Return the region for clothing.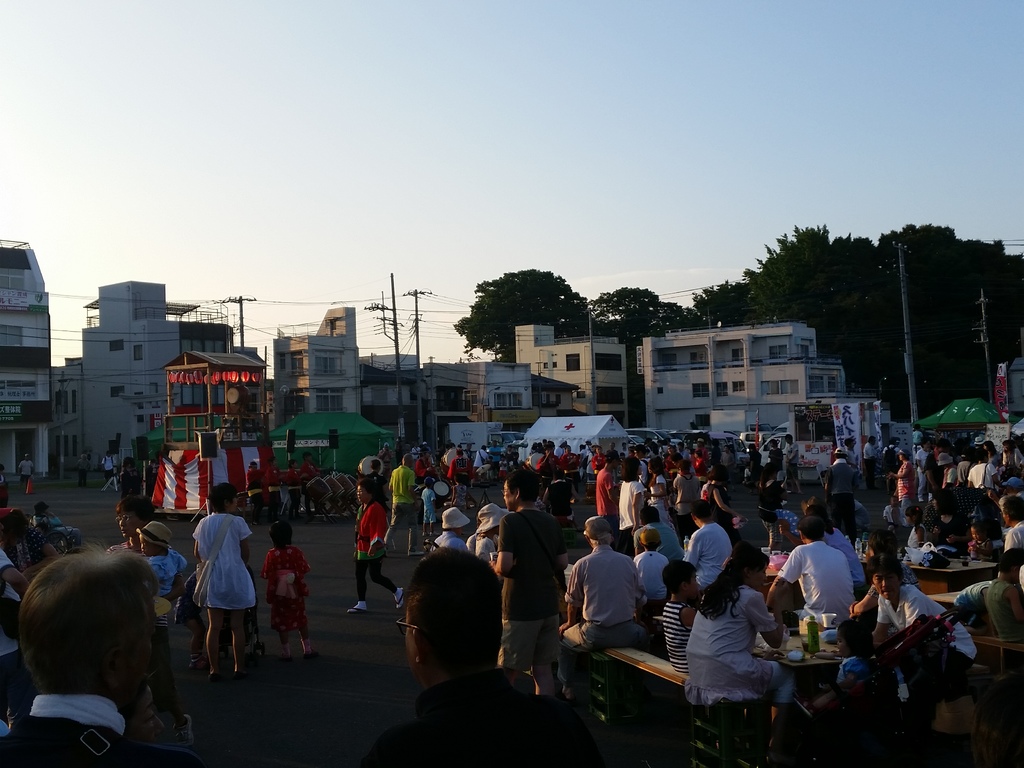
[350, 500, 388, 562].
